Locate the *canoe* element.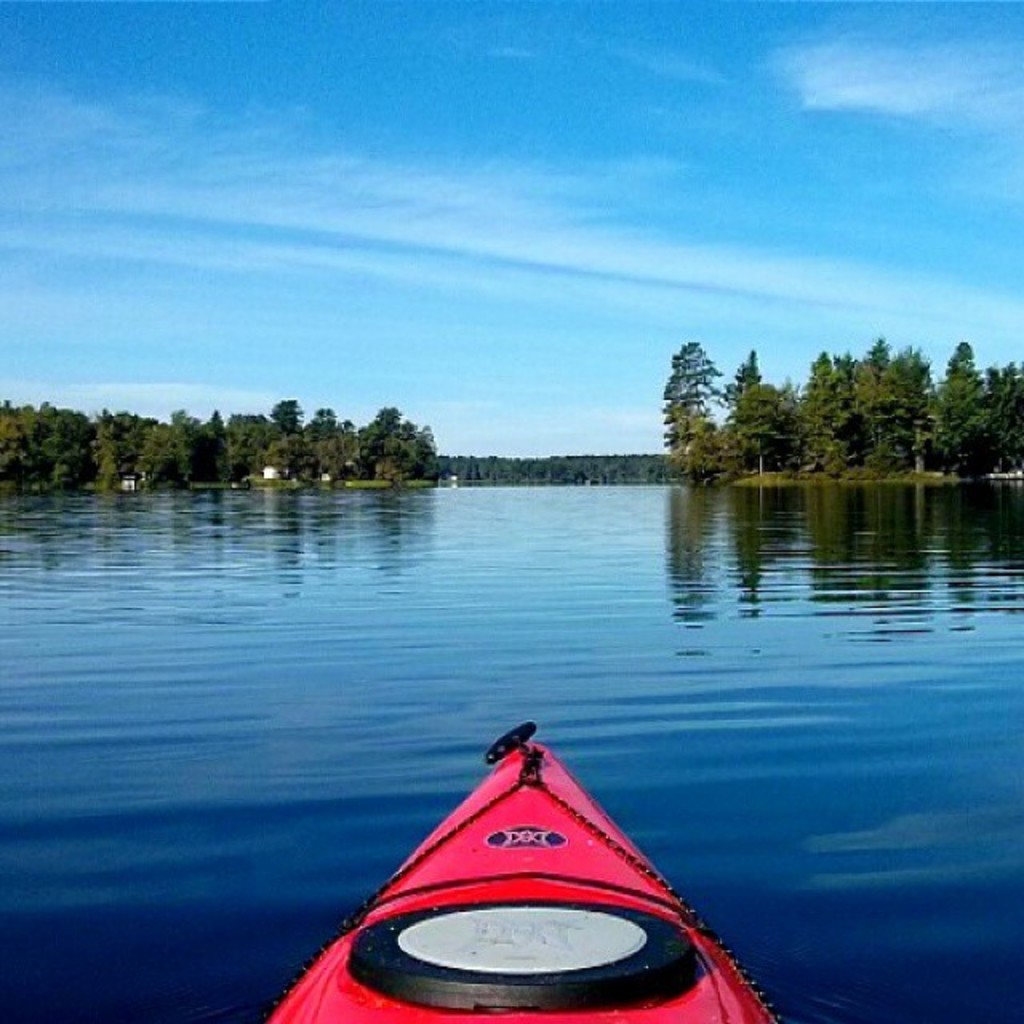
Element bbox: l=269, t=722, r=774, b=1022.
